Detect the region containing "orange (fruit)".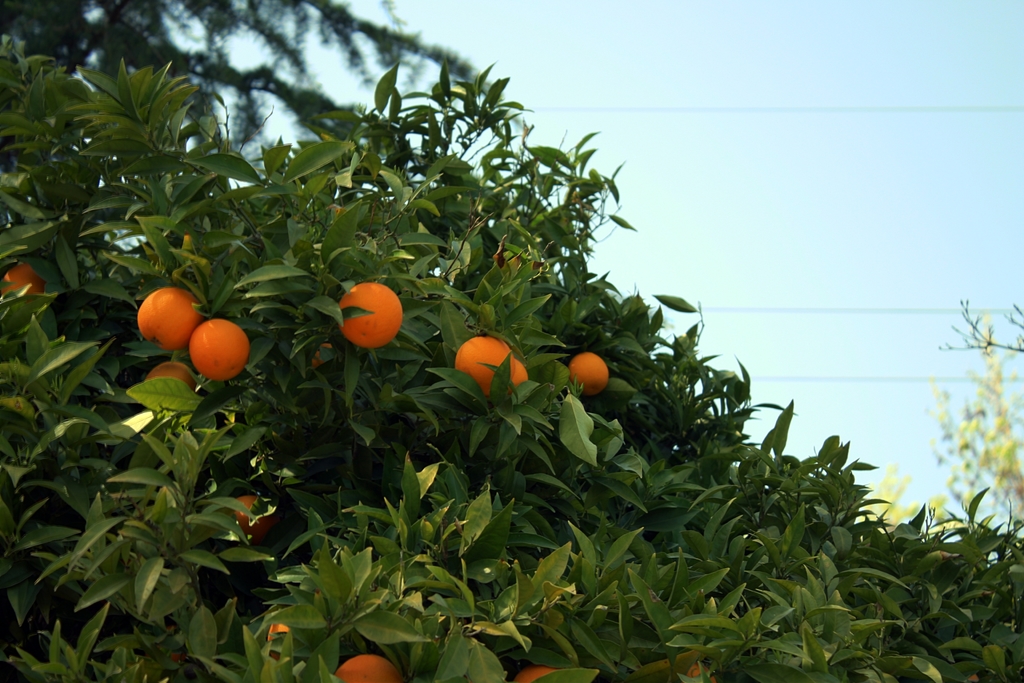
rect(511, 667, 557, 682).
